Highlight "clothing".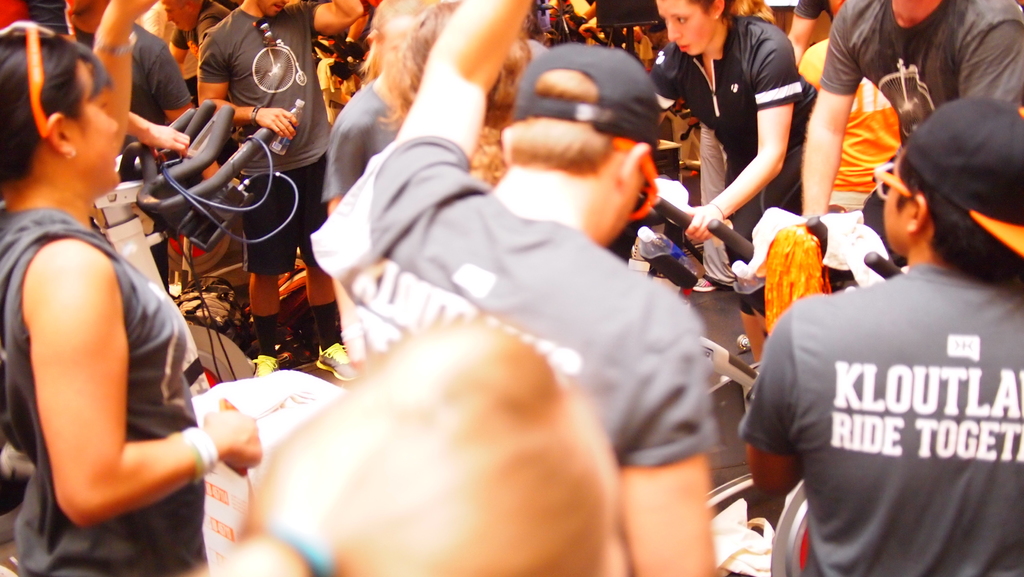
Highlighted region: select_region(0, 211, 227, 576).
